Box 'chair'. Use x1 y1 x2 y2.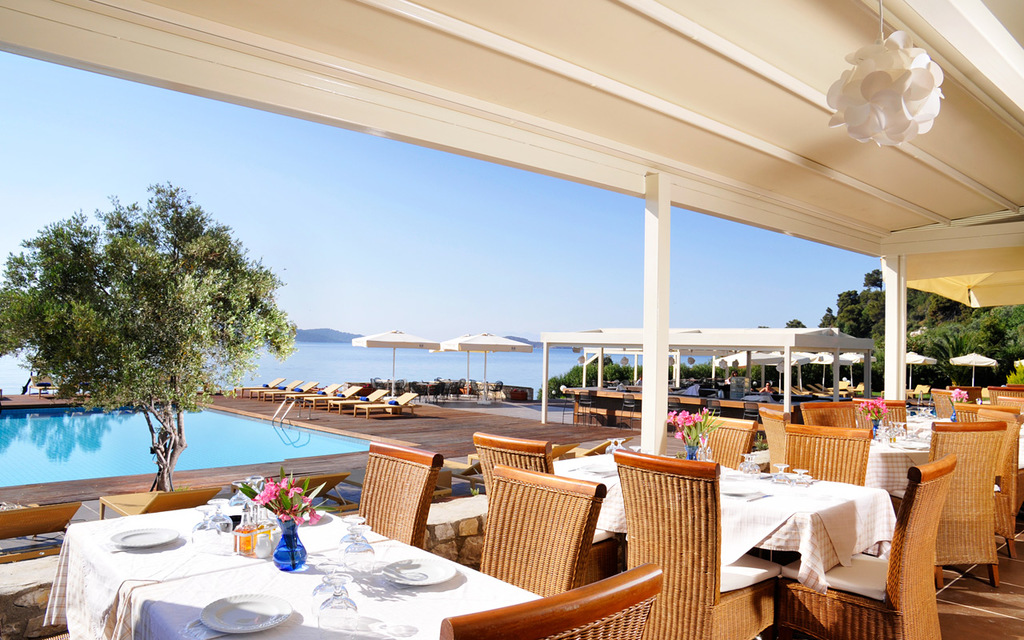
670 397 684 430.
